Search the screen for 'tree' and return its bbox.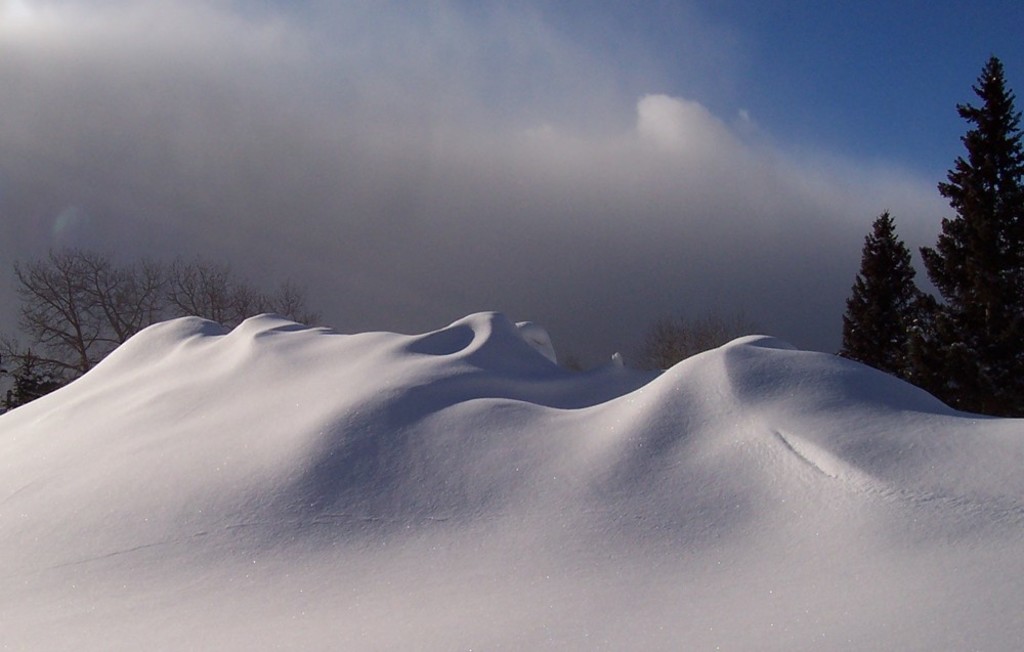
Found: pyautogui.locateOnScreen(914, 53, 1023, 420).
